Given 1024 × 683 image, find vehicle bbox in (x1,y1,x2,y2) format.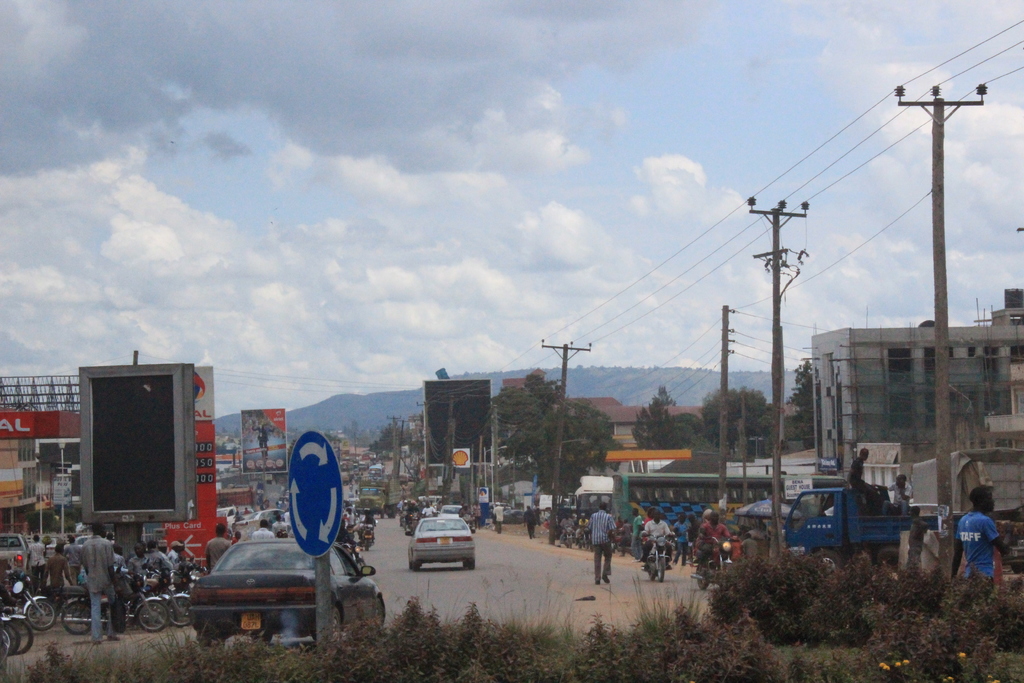
(401,514,473,576).
